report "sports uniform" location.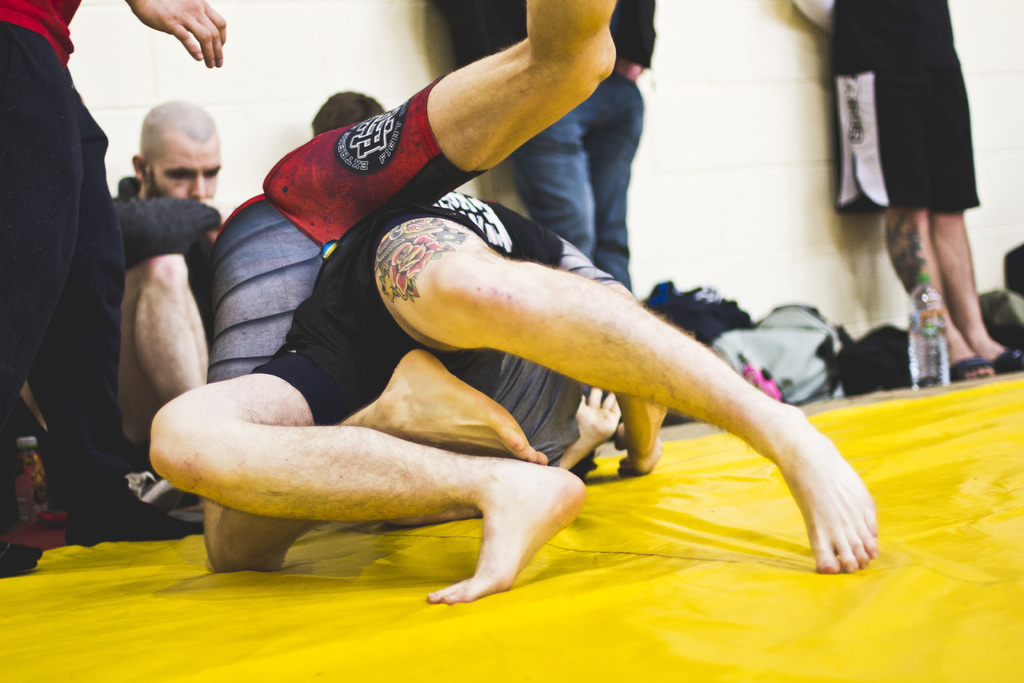
Report: [x1=0, y1=0, x2=169, y2=522].
